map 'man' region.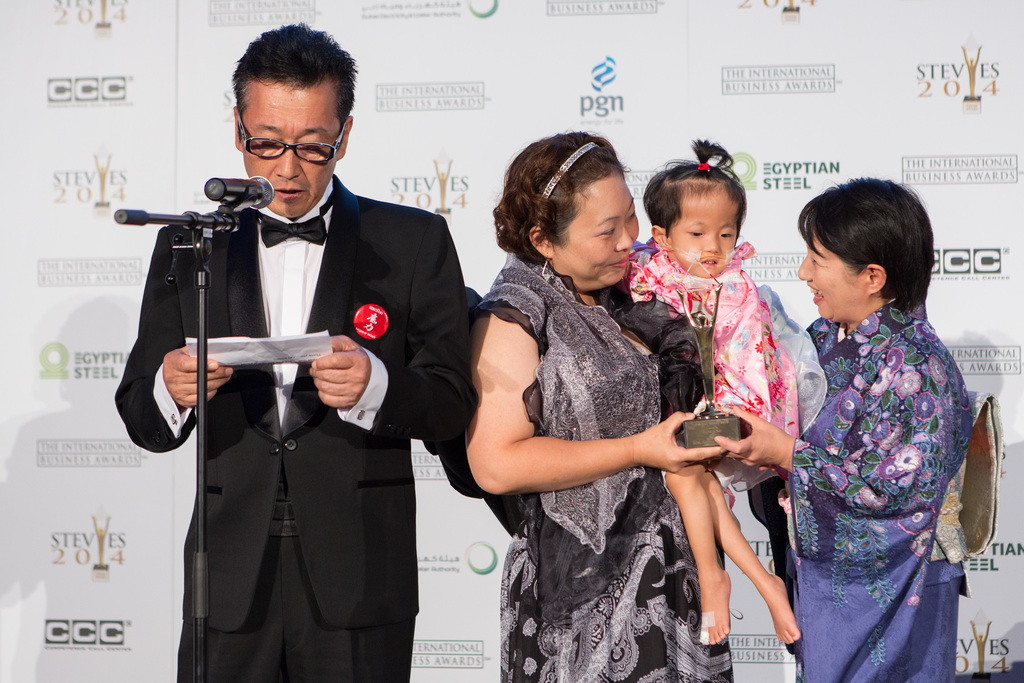
Mapped to region(116, 25, 476, 682).
